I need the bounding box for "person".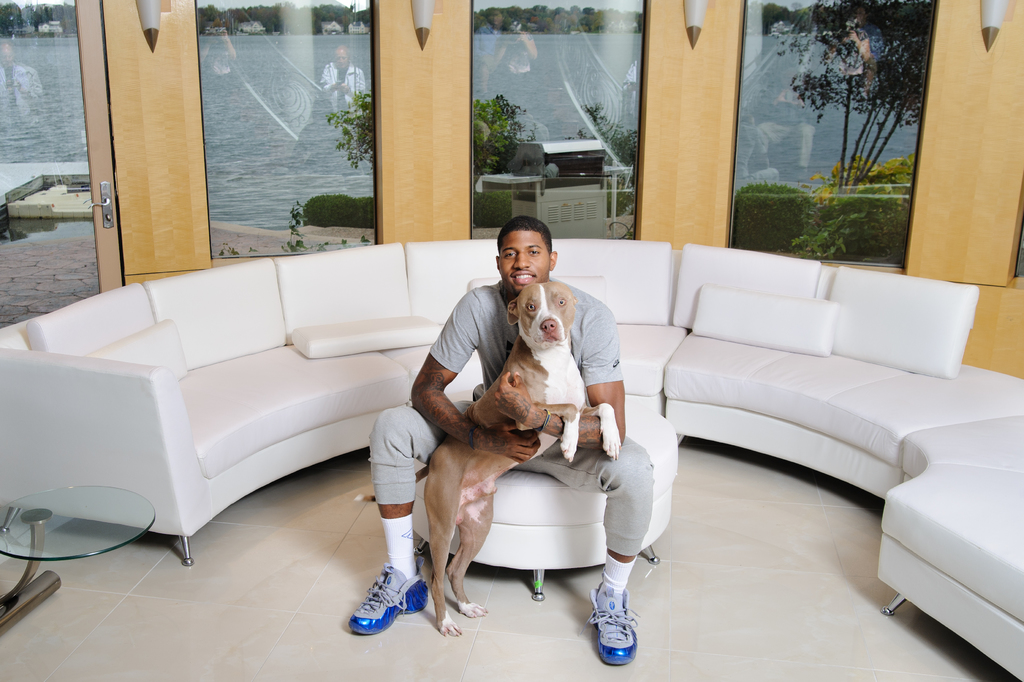
Here it is: region(340, 210, 649, 664).
